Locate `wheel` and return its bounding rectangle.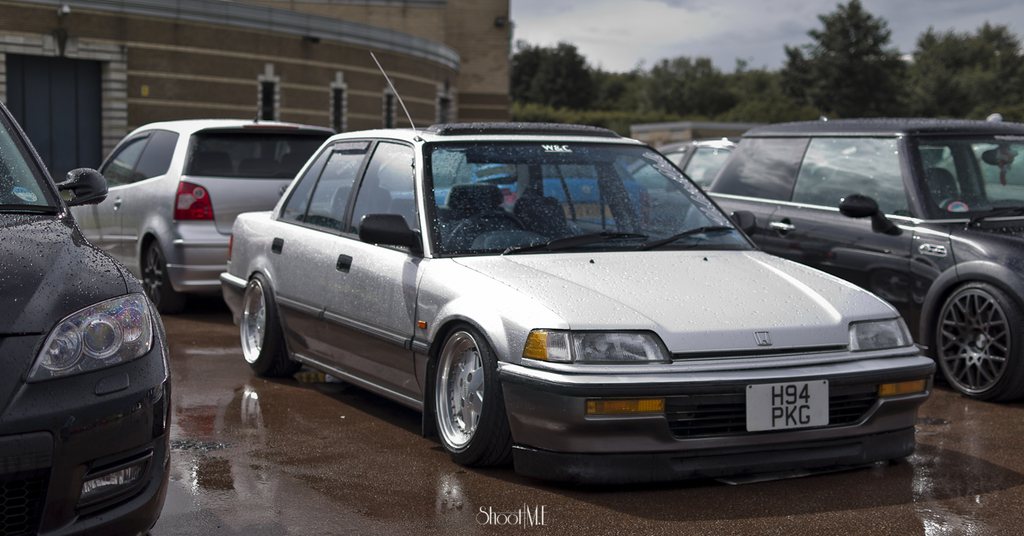
{"x1": 230, "y1": 264, "x2": 292, "y2": 384}.
